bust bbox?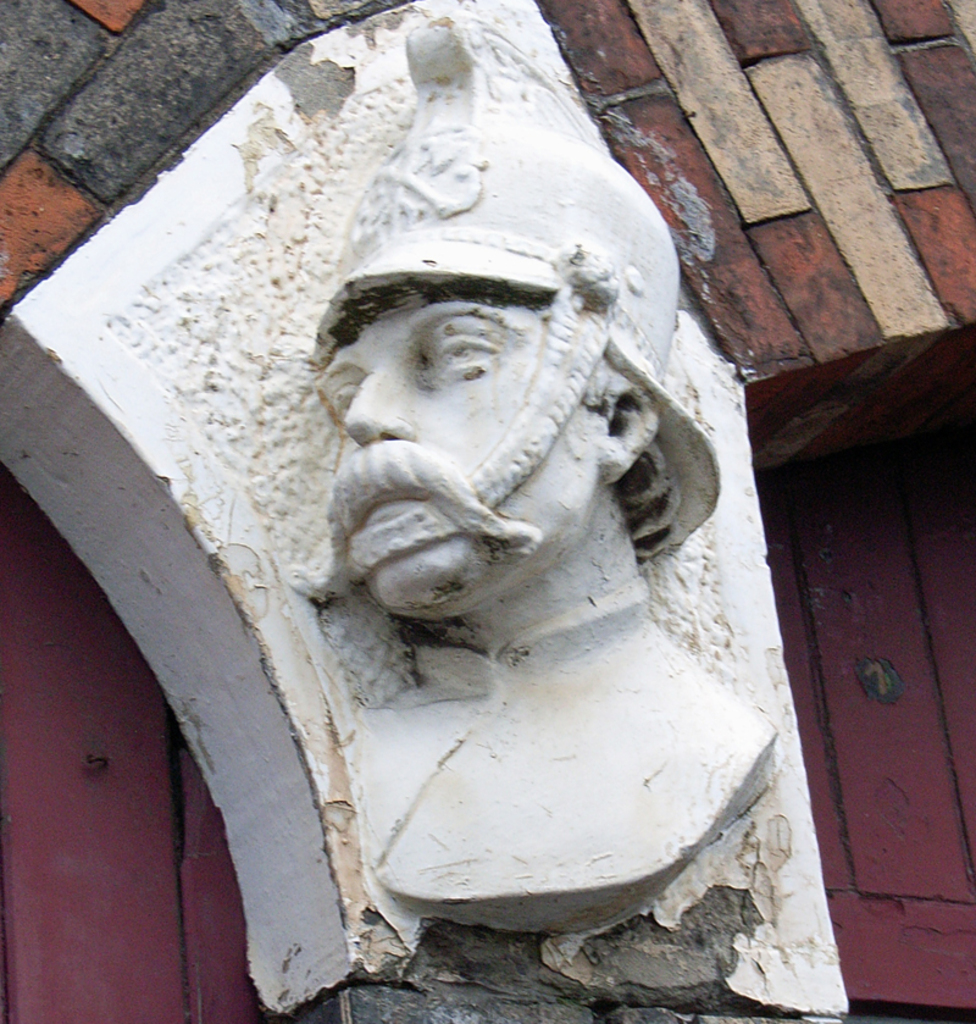
[306, 23, 782, 934]
